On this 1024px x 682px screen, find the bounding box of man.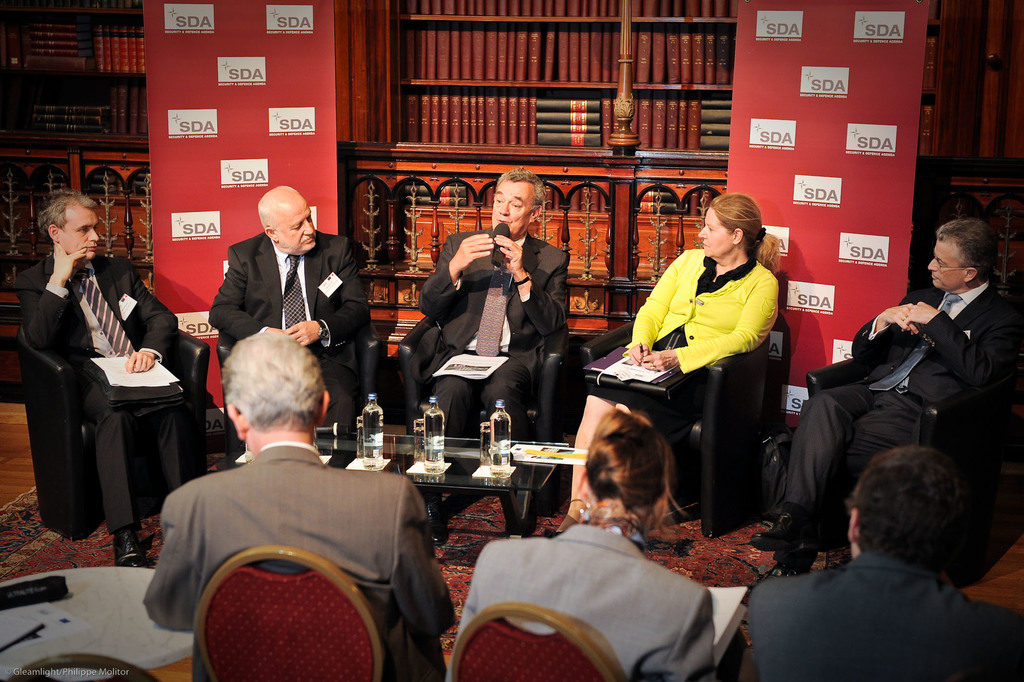
Bounding box: <region>12, 190, 196, 569</region>.
